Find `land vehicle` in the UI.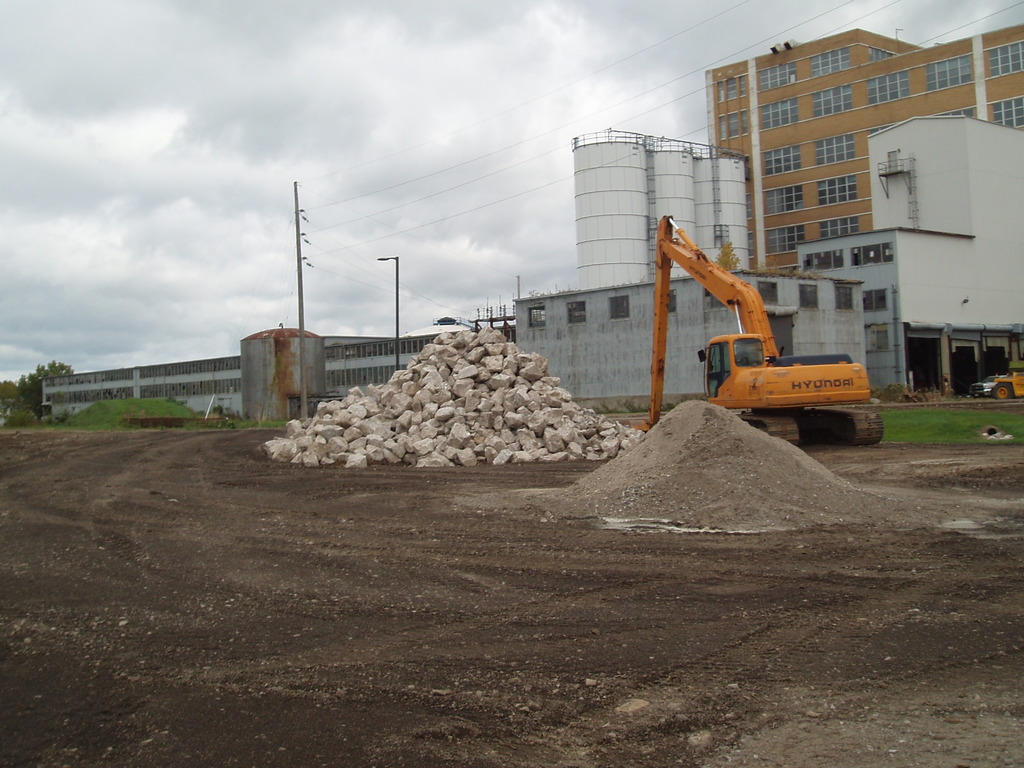
UI element at (x1=993, y1=366, x2=1023, y2=399).
